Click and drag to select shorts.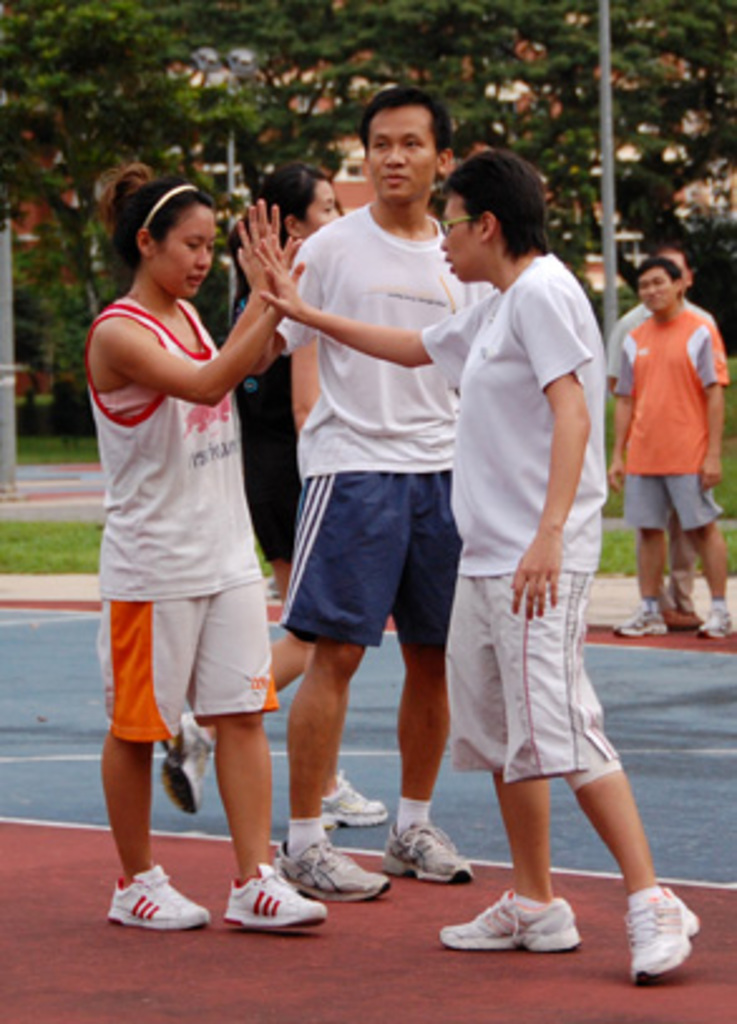
Selection: x1=619 y1=465 x2=729 y2=533.
